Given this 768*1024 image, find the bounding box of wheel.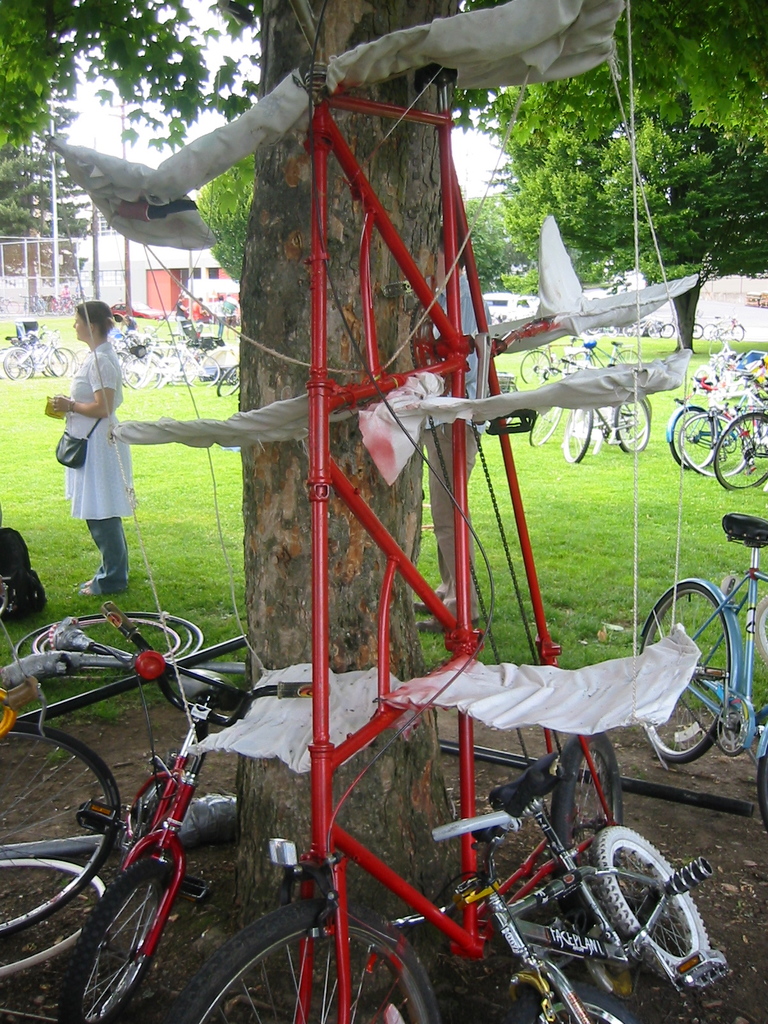
bbox=(518, 351, 561, 386).
